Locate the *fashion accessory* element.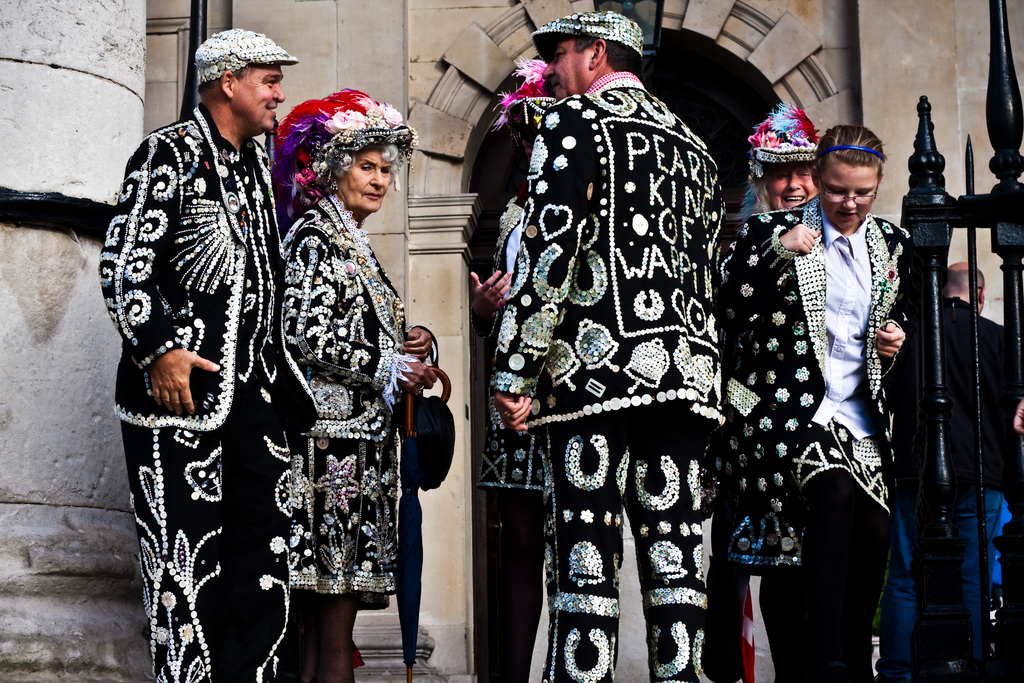
Element bbox: (193,28,300,85).
